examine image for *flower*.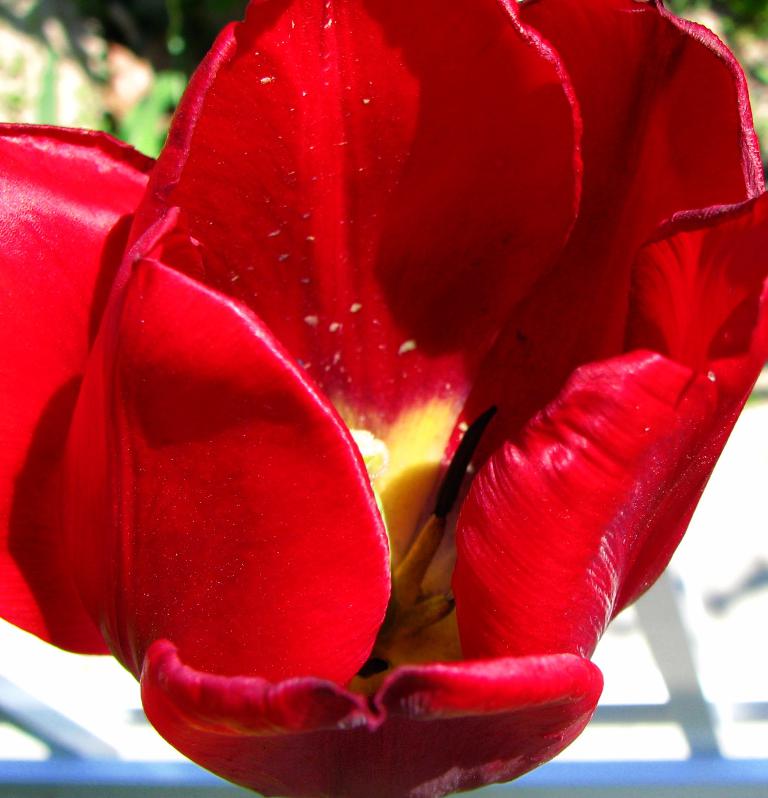
Examination result: bbox(0, 56, 758, 738).
